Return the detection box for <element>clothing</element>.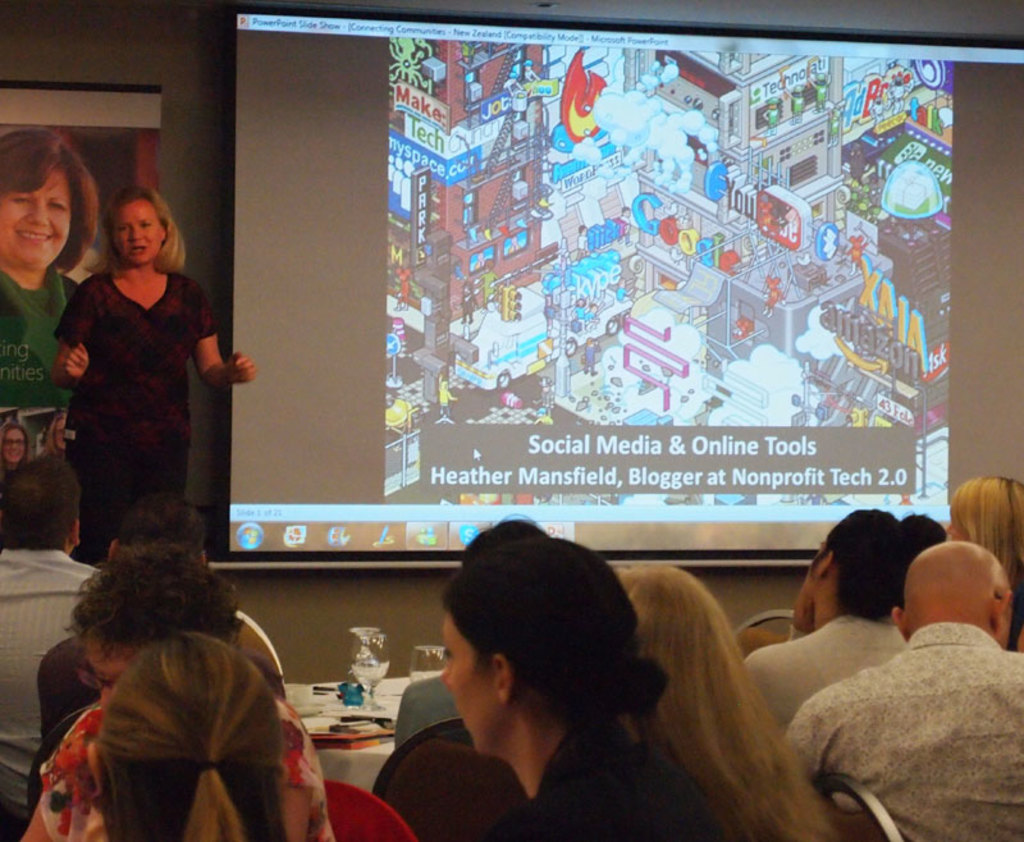
<region>0, 258, 93, 468</region>.
